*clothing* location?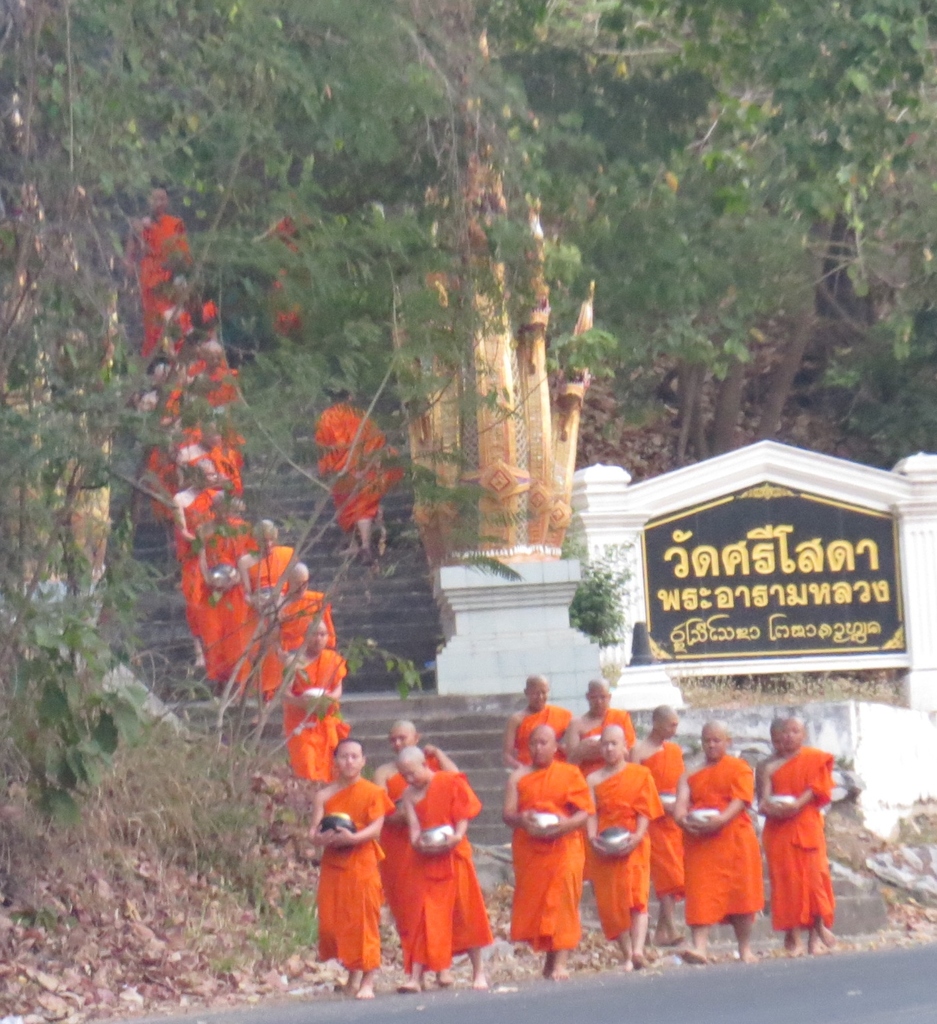
[272, 584, 362, 689]
